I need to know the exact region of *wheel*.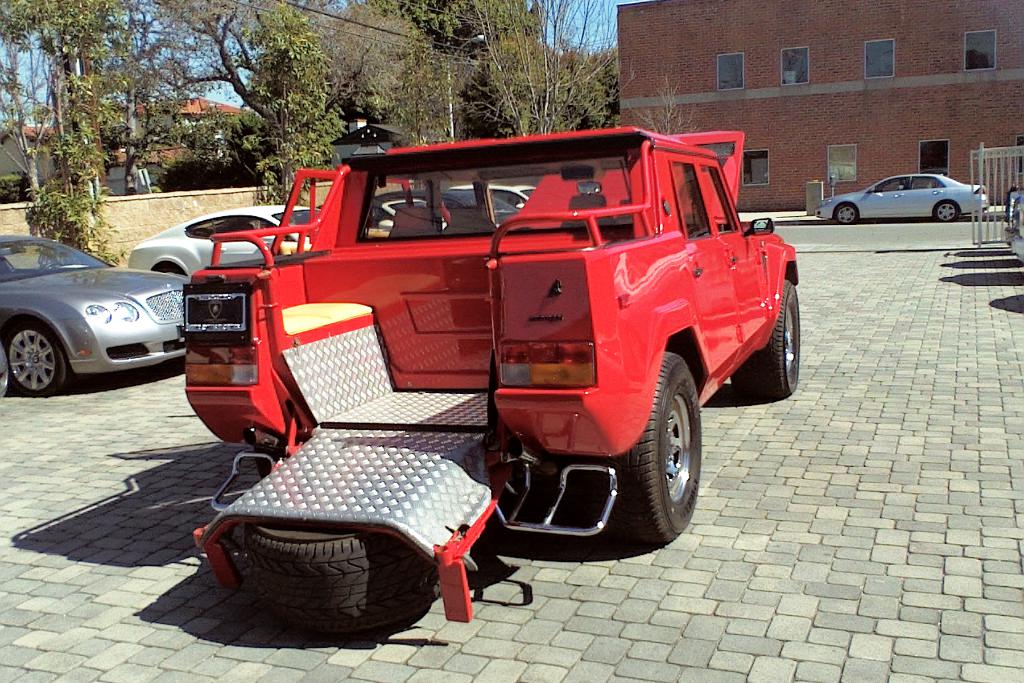
Region: 633/336/724/541.
